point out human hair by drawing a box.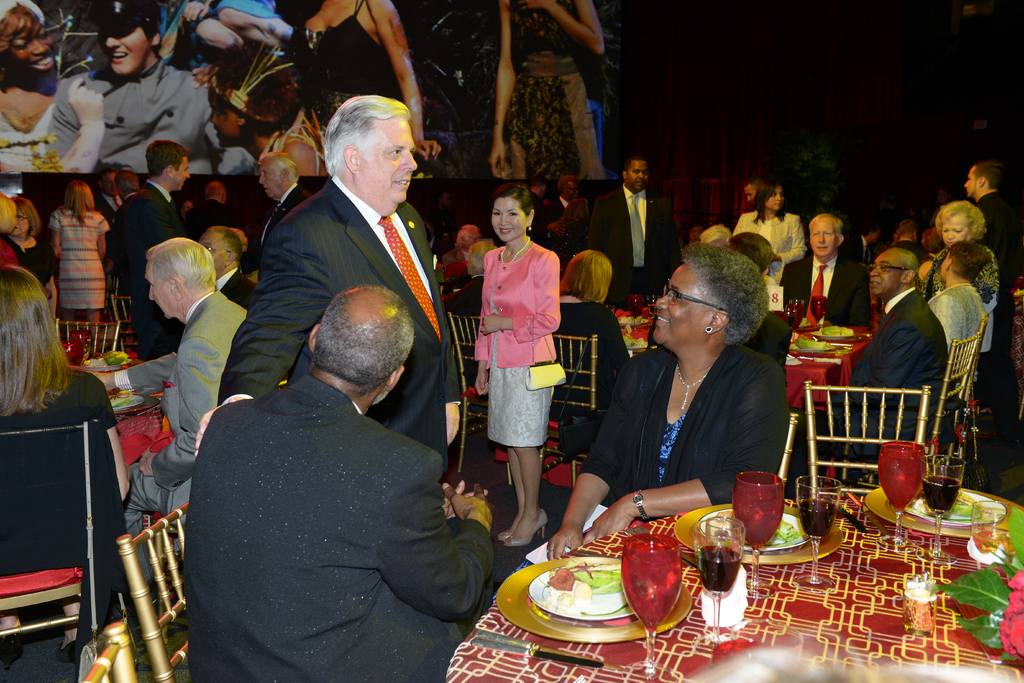
x1=100 y1=168 x2=120 y2=188.
